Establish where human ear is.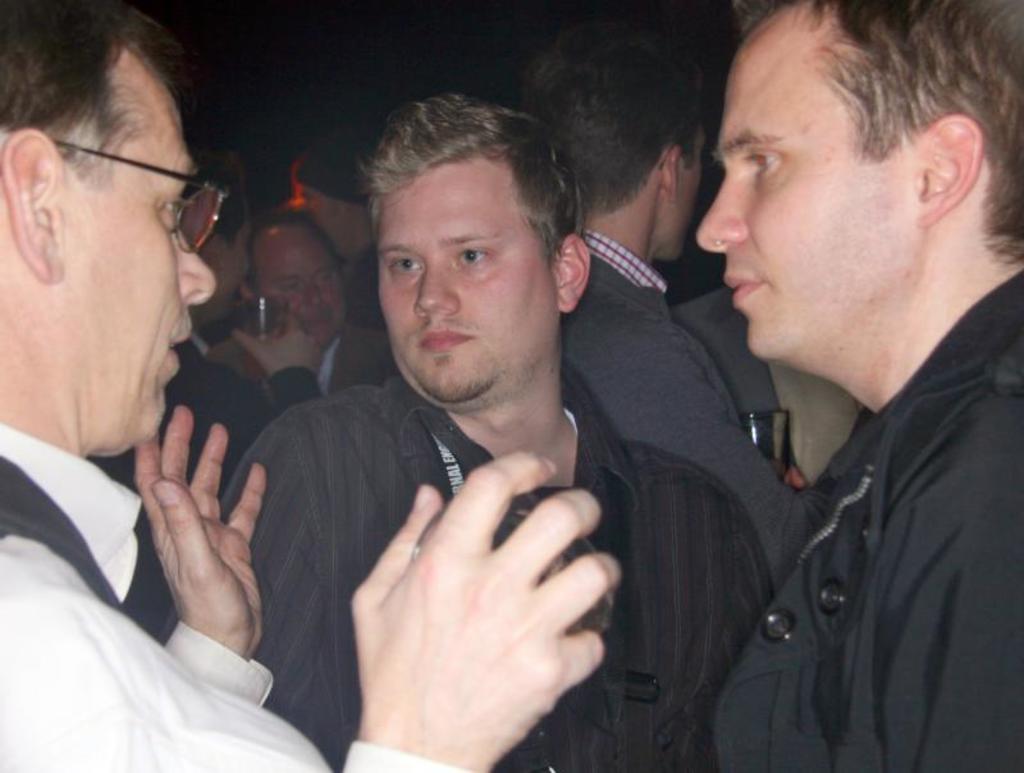
Established at <bbox>550, 232, 594, 316</bbox>.
